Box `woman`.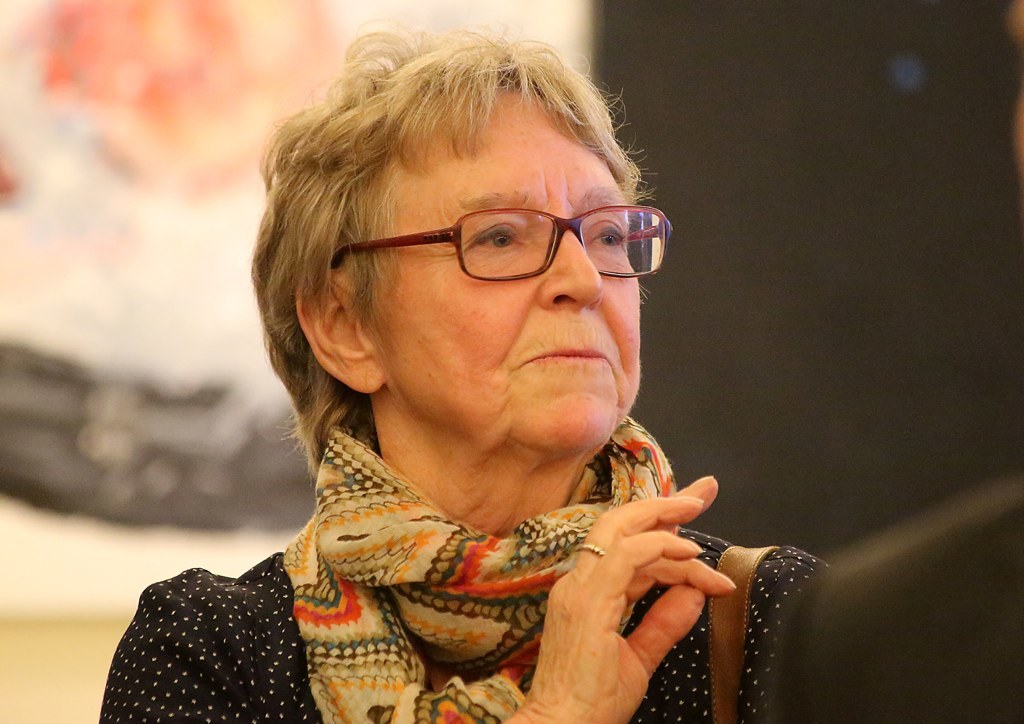
[left=131, top=22, right=800, bottom=723].
